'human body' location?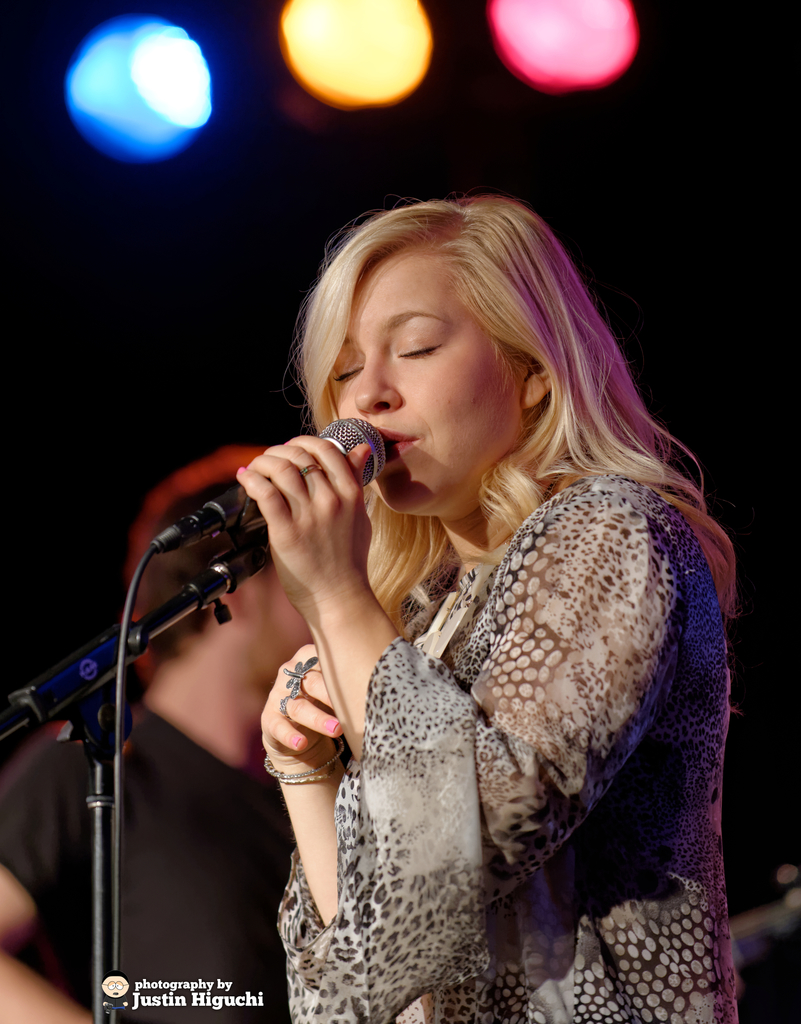
[left=0, top=451, right=314, bottom=1023]
